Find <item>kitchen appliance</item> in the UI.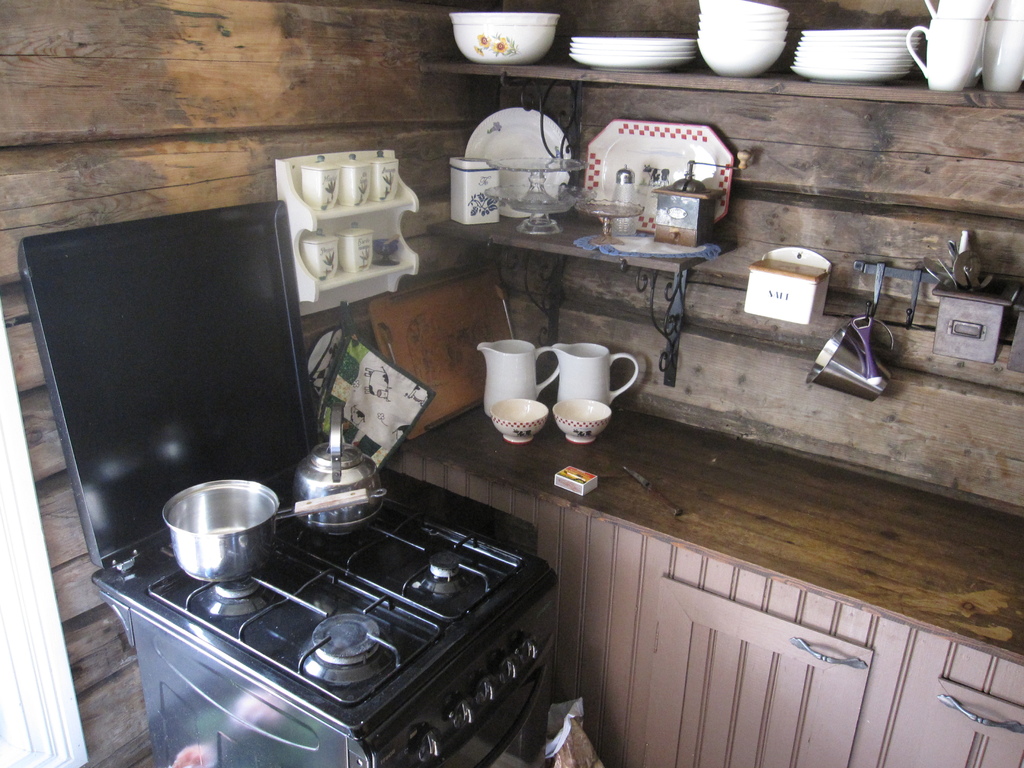
UI element at bbox(306, 168, 334, 203).
